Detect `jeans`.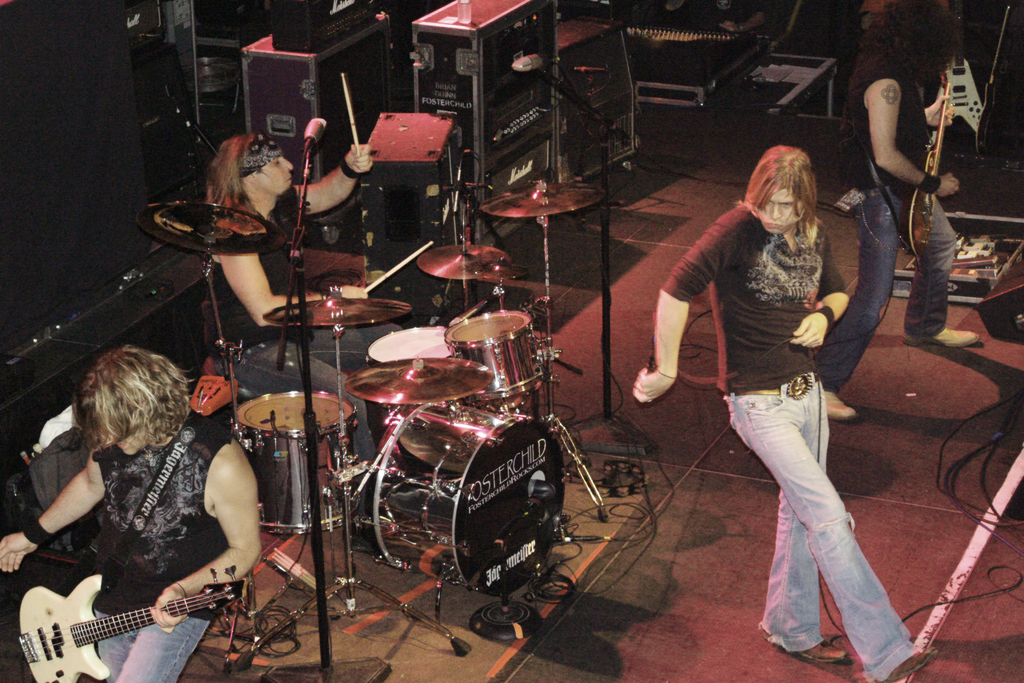
Detected at crop(722, 373, 913, 682).
